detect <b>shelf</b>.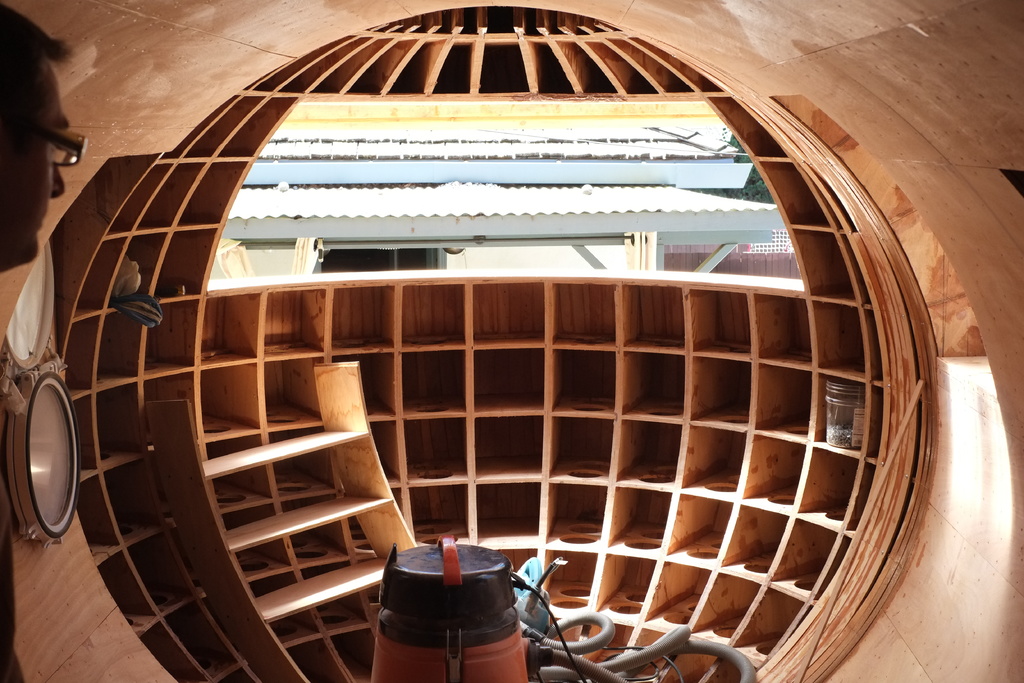
Detected at detection(269, 422, 346, 509).
